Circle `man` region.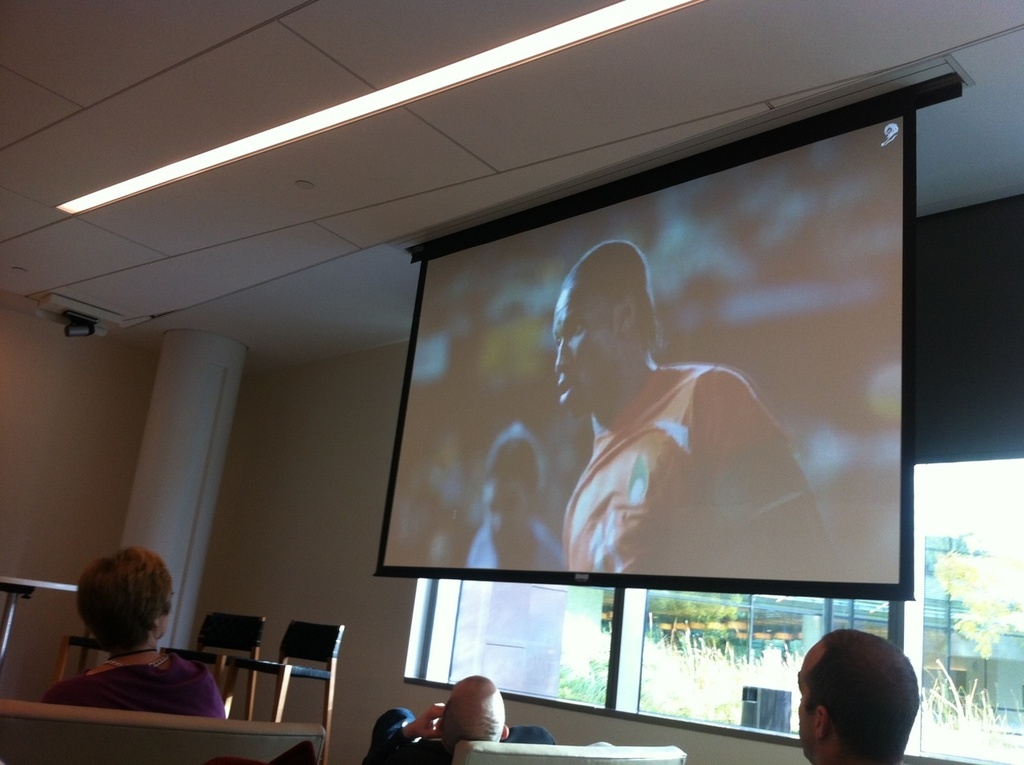
Region: [left=551, top=241, right=843, bottom=580].
